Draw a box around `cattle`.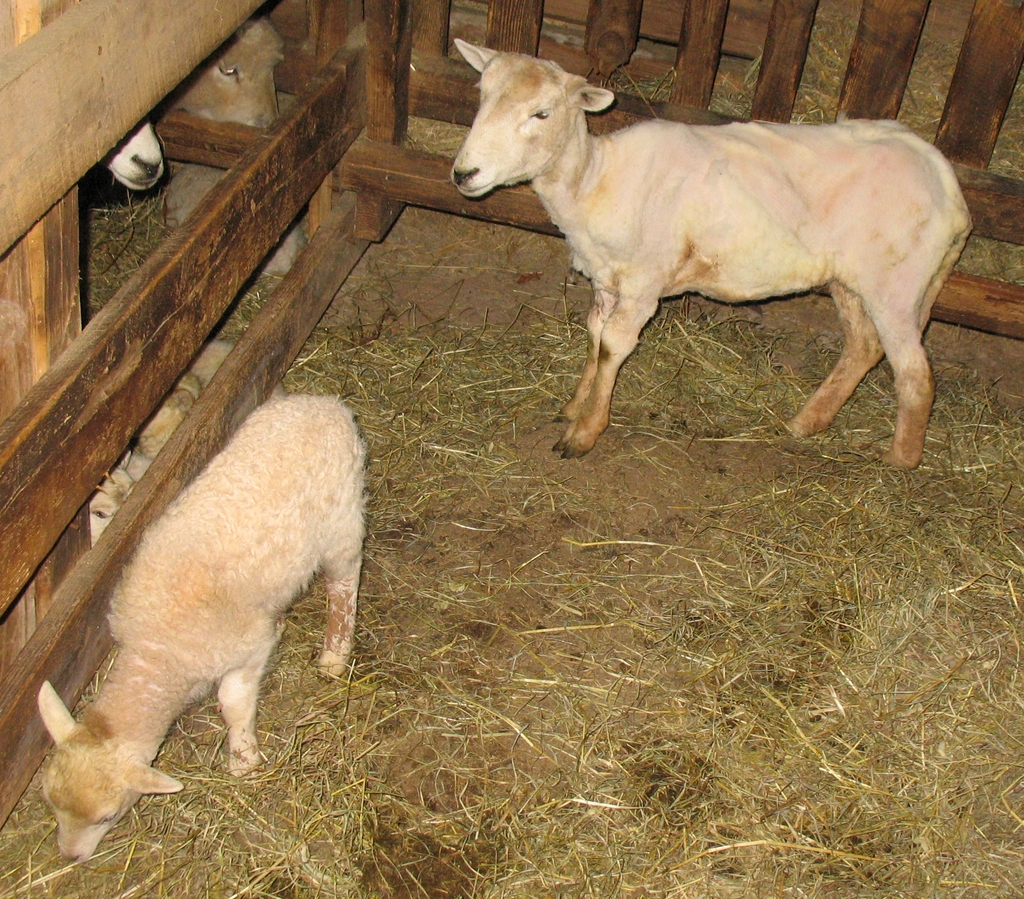
[left=454, top=43, right=979, bottom=461].
